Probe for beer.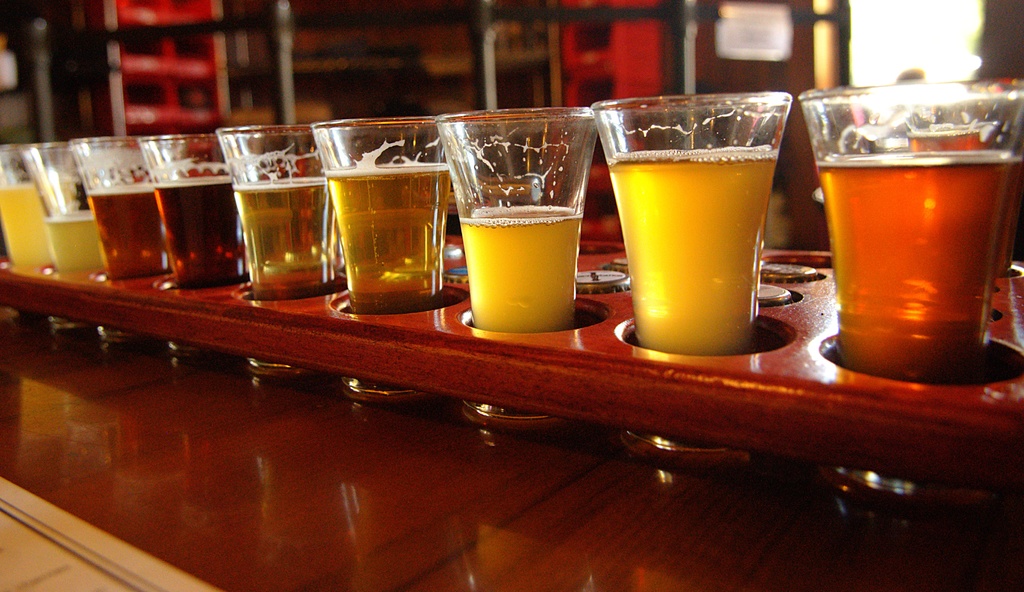
Probe result: [x1=149, y1=180, x2=215, y2=288].
